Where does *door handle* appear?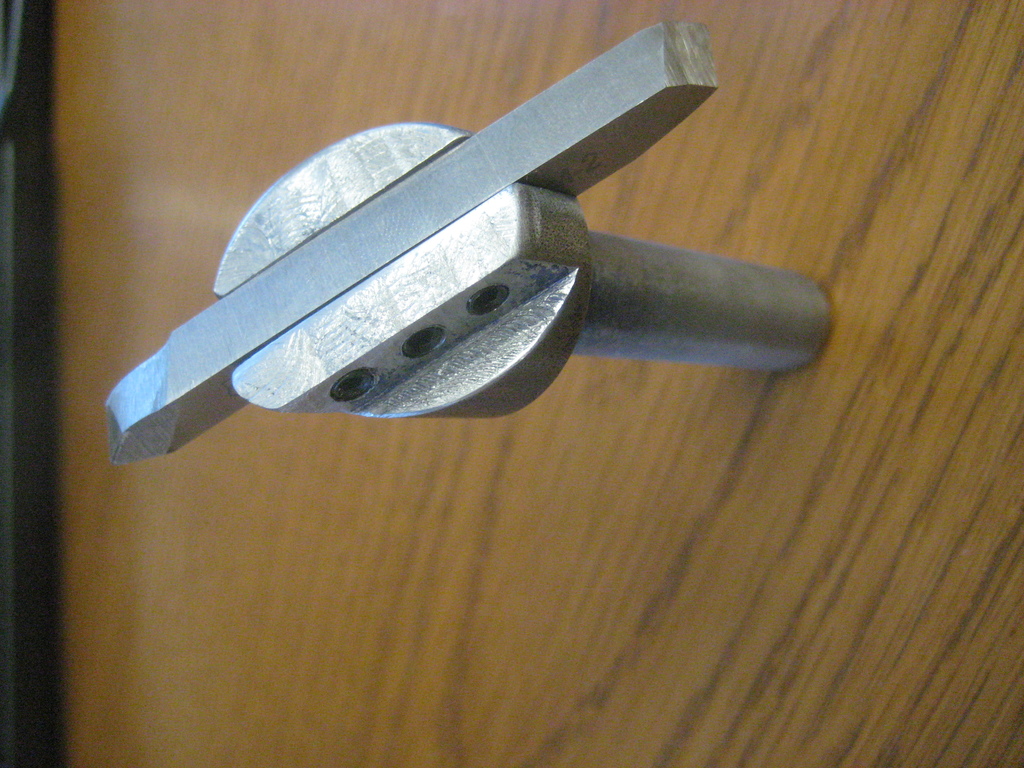
Appears at 106 16 842 470.
